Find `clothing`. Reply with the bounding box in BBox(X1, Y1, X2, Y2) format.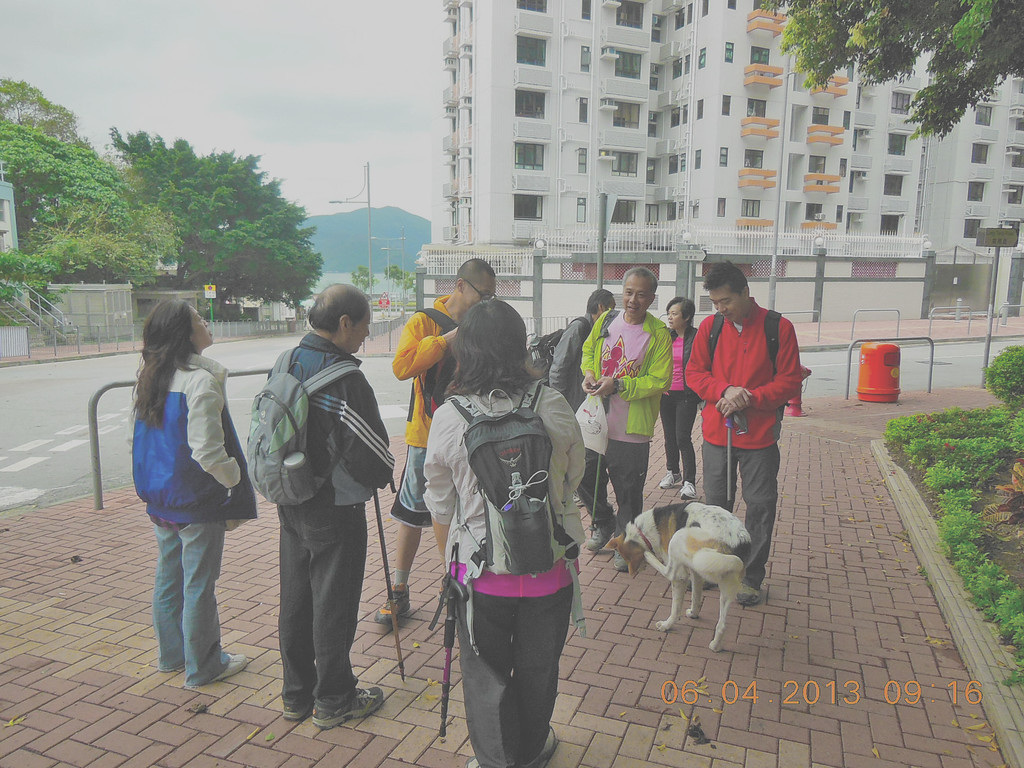
BBox(122, 307, 248, 685).
